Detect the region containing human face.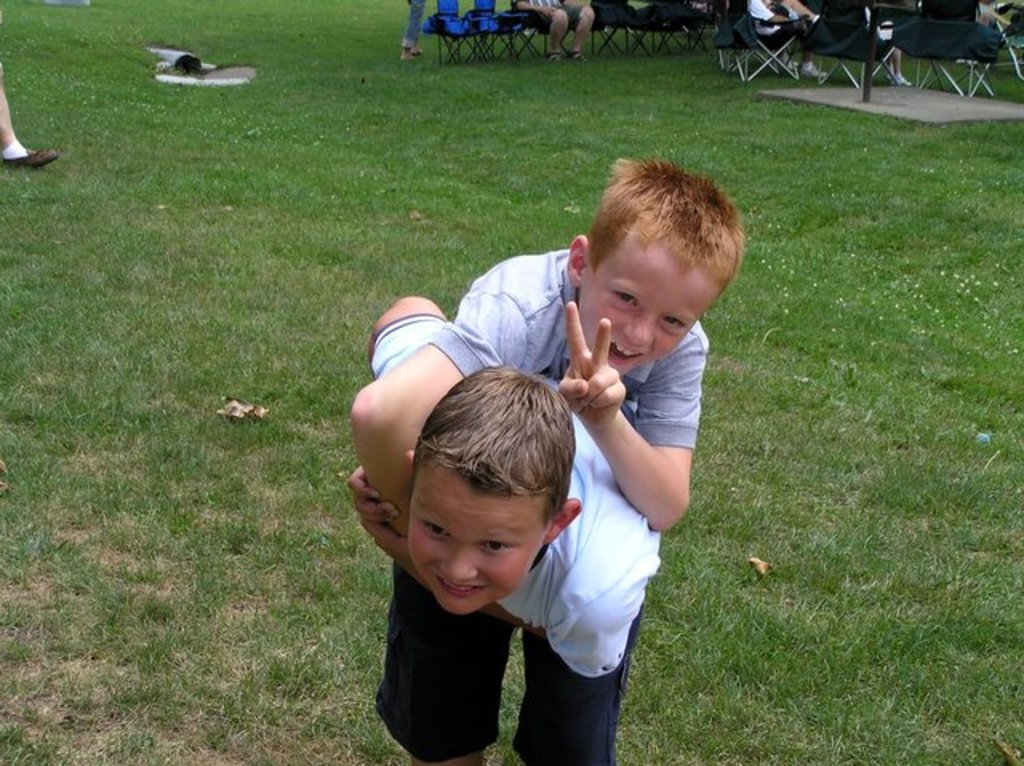
[x1=406, y1=464, x2=552, y2=614].
